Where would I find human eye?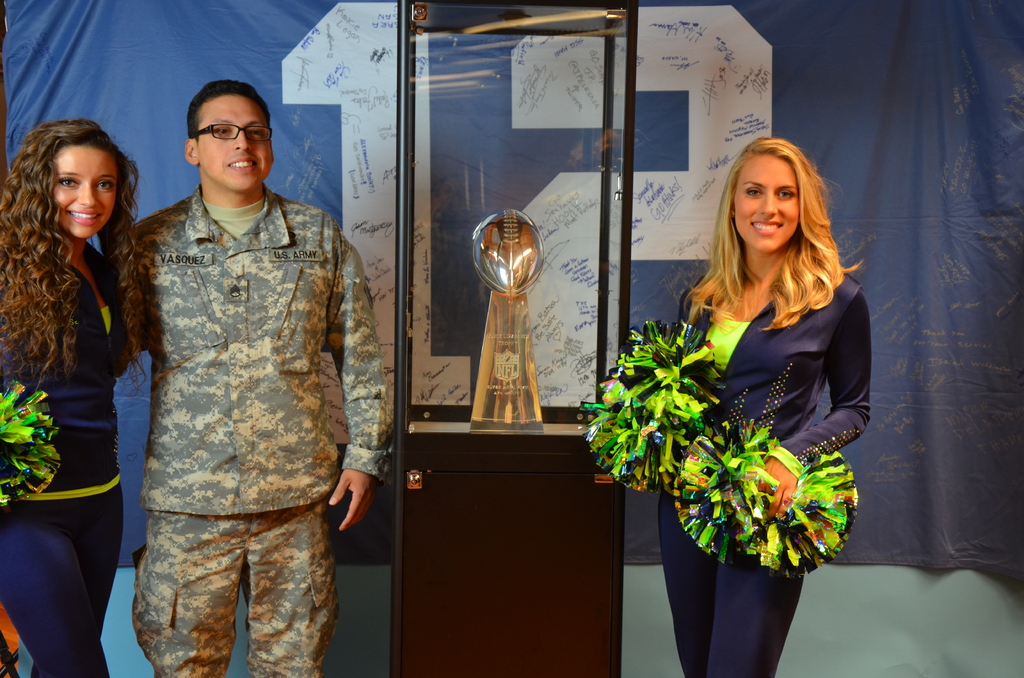
At (left=742, top=189, right=764, bottom=198).
